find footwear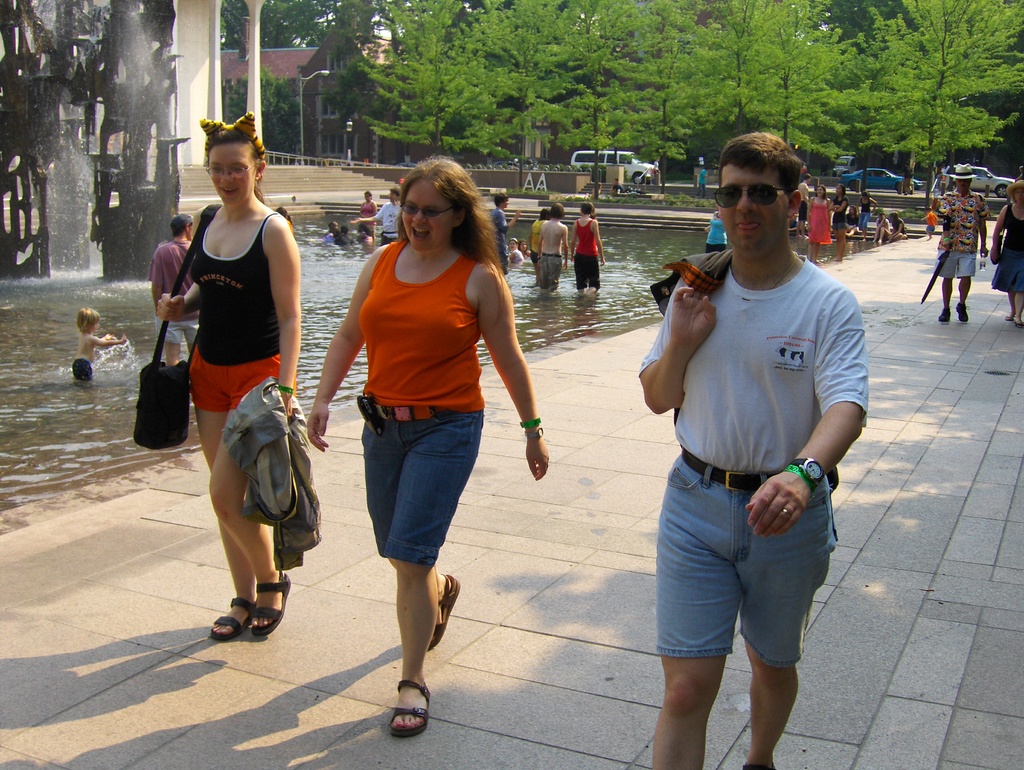
935/303/951/321
